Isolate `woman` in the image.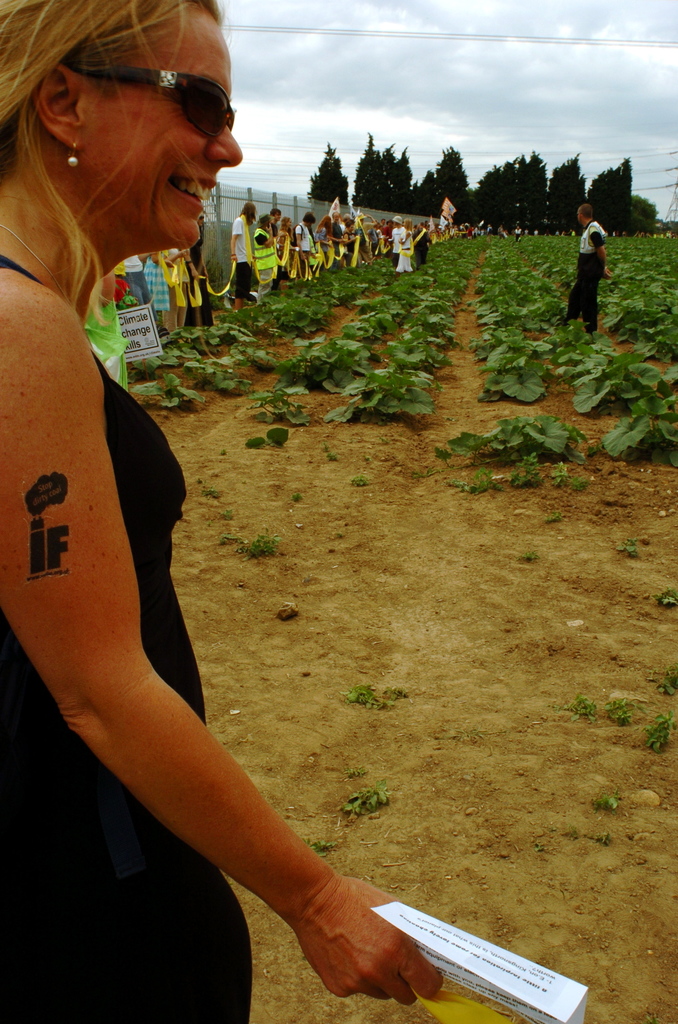
Isolated region: left=183, top=211, right=213, bottom=330.
